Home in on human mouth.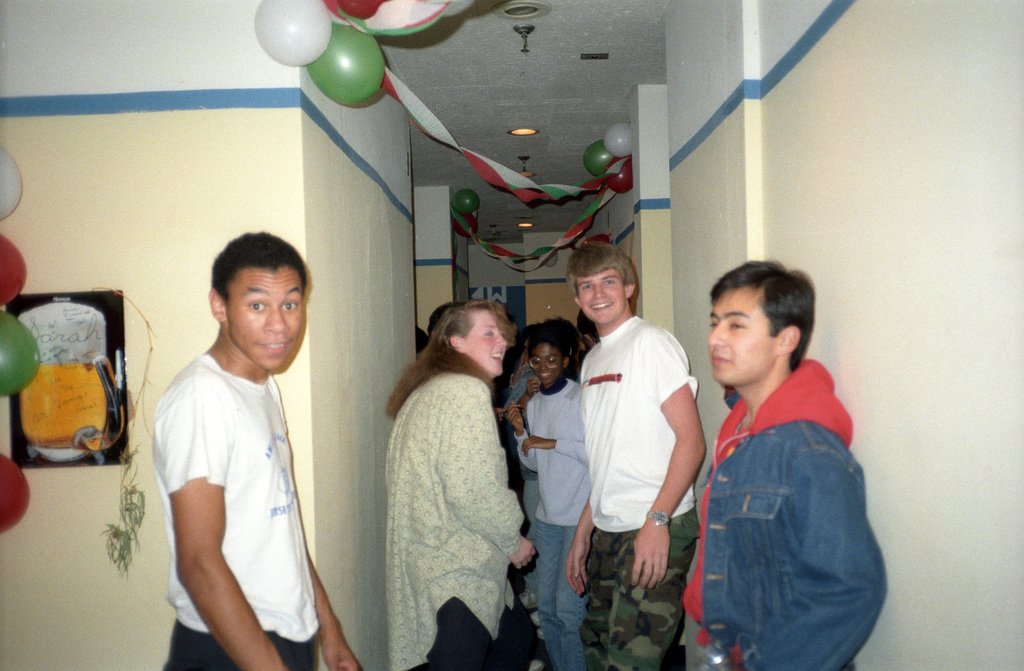
Homed in at rect(486, 351, 502, 364).
